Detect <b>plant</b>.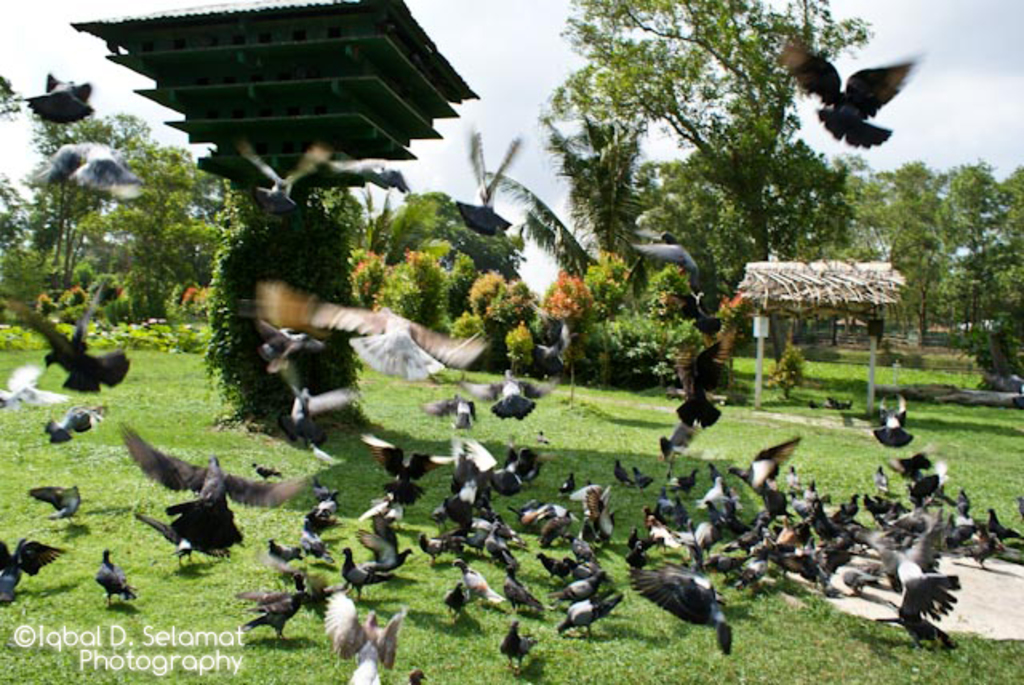
Detected at locate(64, 283, 82, 302).
